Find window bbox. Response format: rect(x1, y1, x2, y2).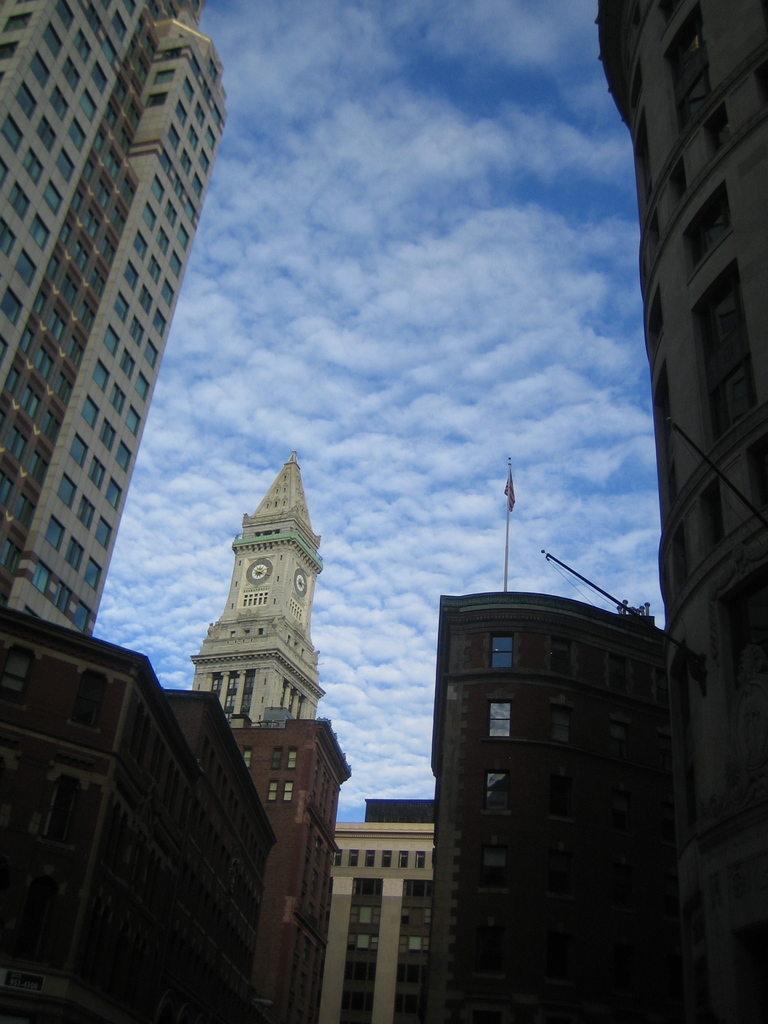
rect(48, 371, 72, 405).
